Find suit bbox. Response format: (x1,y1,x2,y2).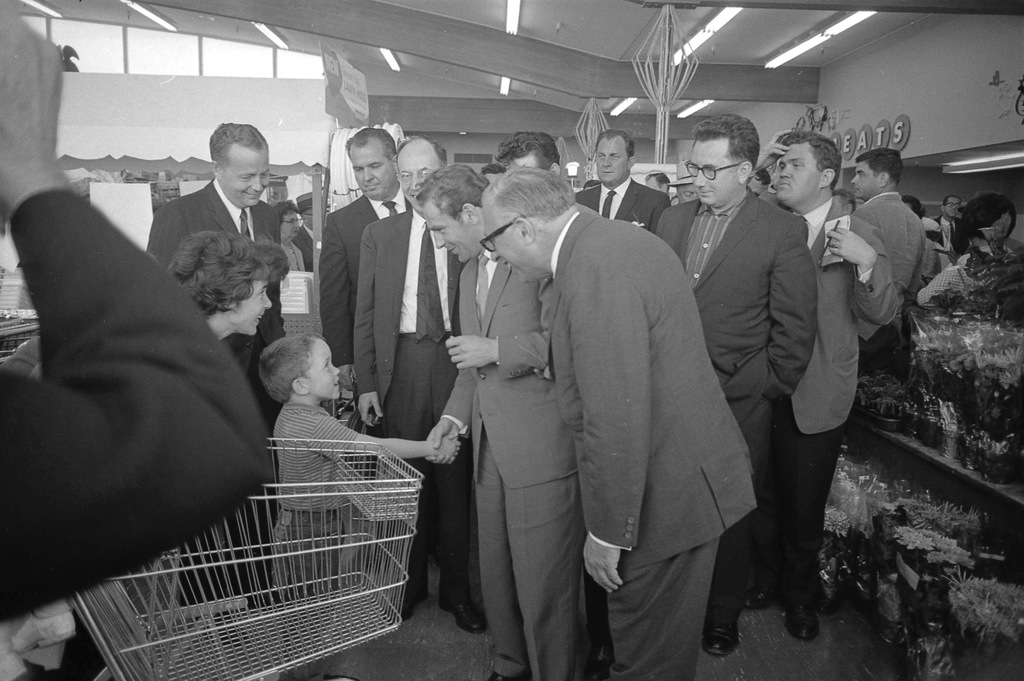
(0,183,268,627).
